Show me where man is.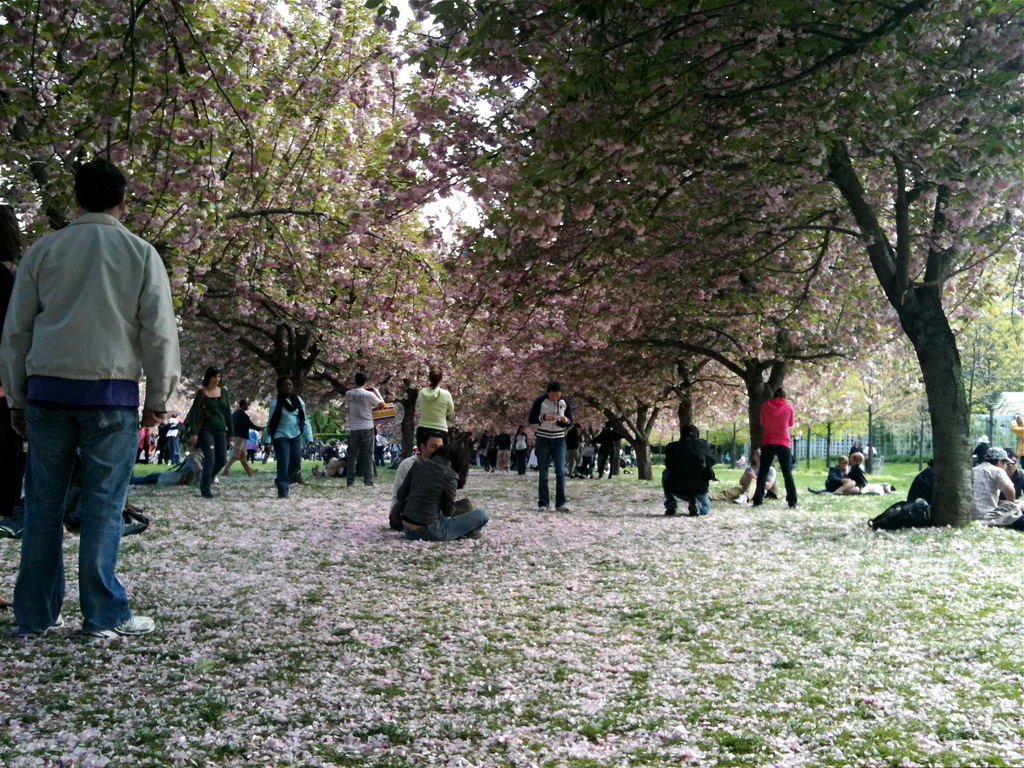
man is at box=[390, 442, 494, 543].
